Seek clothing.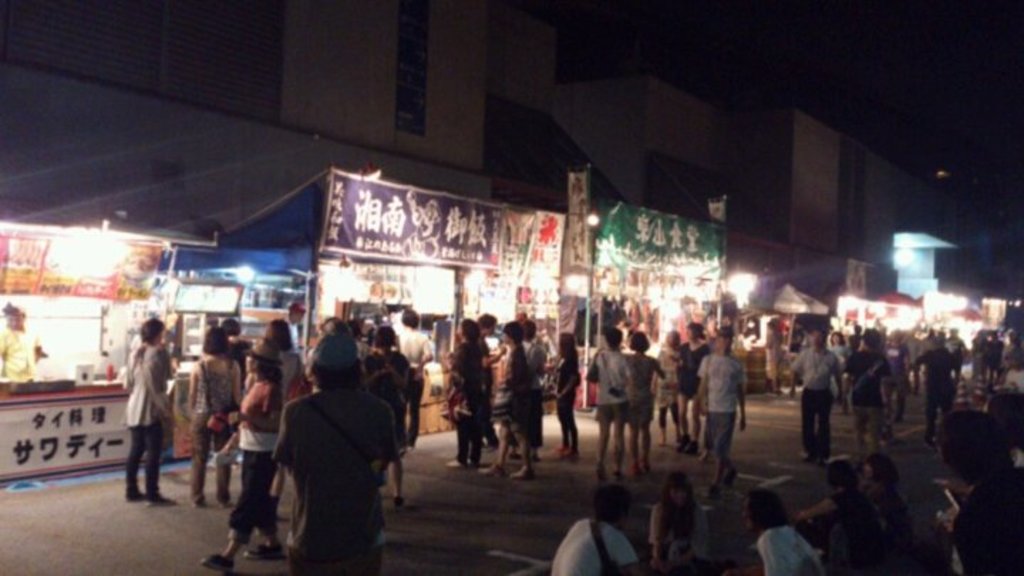
(700, 412, 732, 459).
